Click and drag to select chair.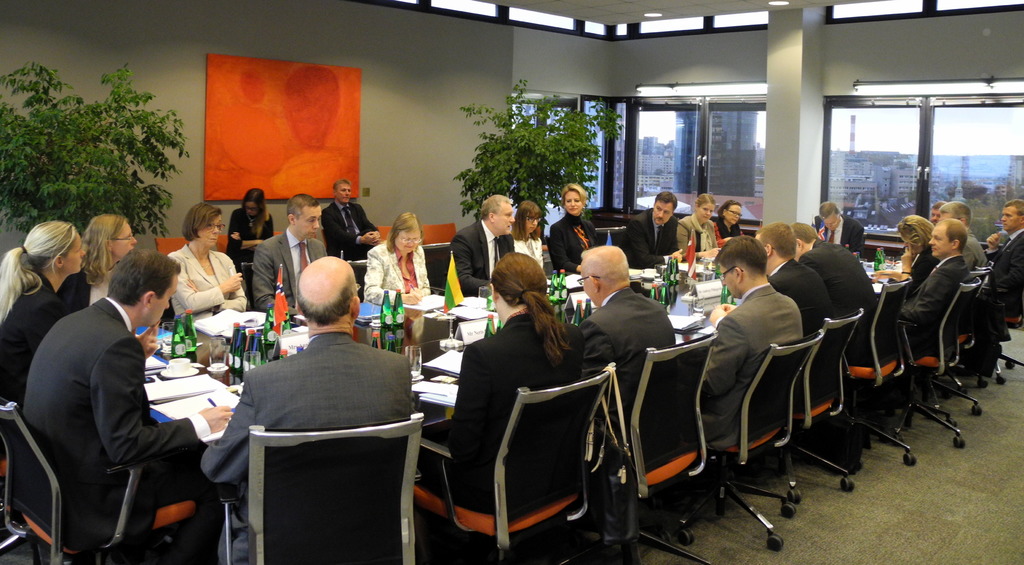
Selection: x1=216, y1=230, x2=289, y2=259.
